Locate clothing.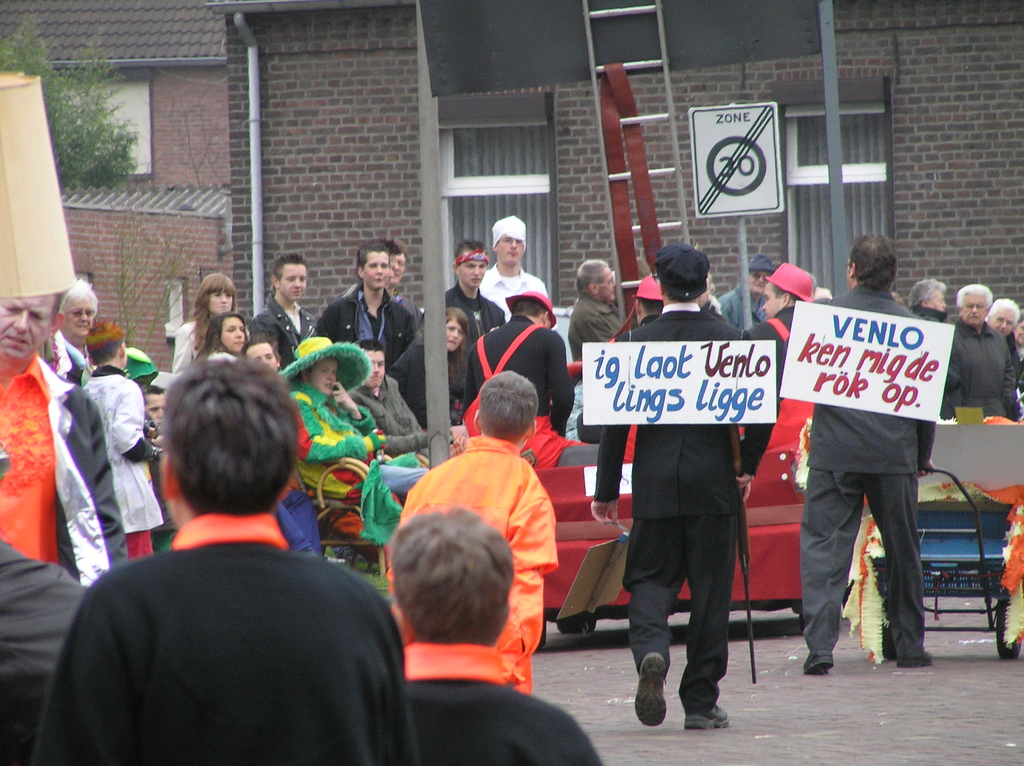
Bounding box: pyautogui.locateOnScreen(164, 310, 208, 372).
